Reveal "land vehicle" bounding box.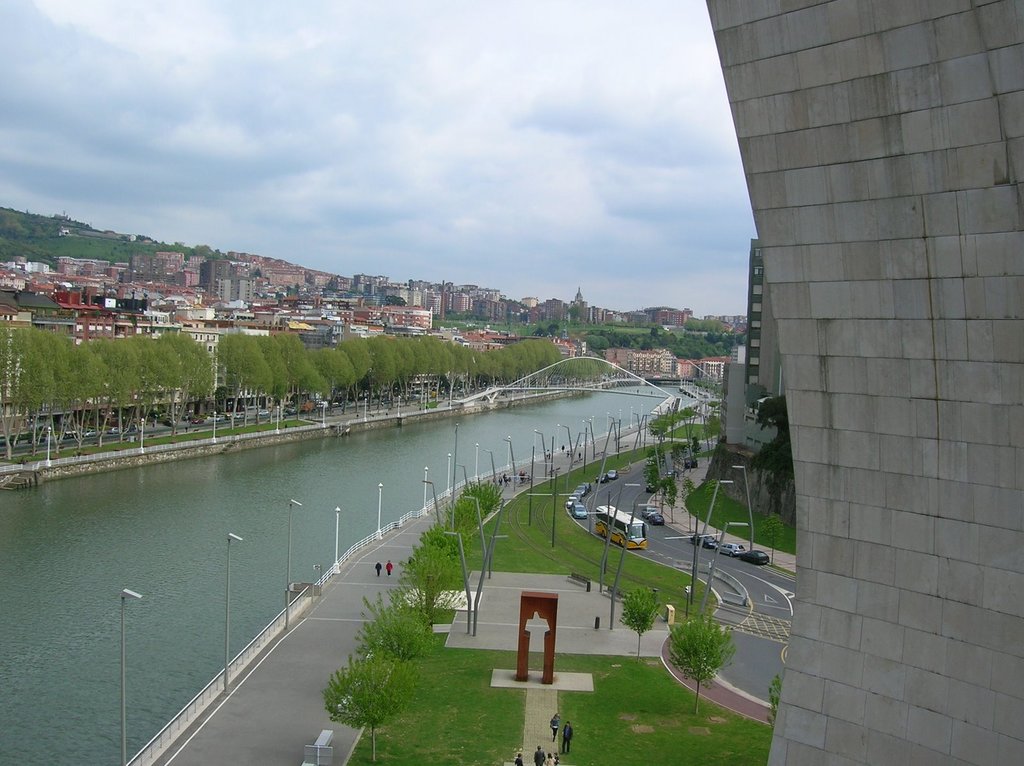
Revealed: bbox(747, 549, 767, 562).
